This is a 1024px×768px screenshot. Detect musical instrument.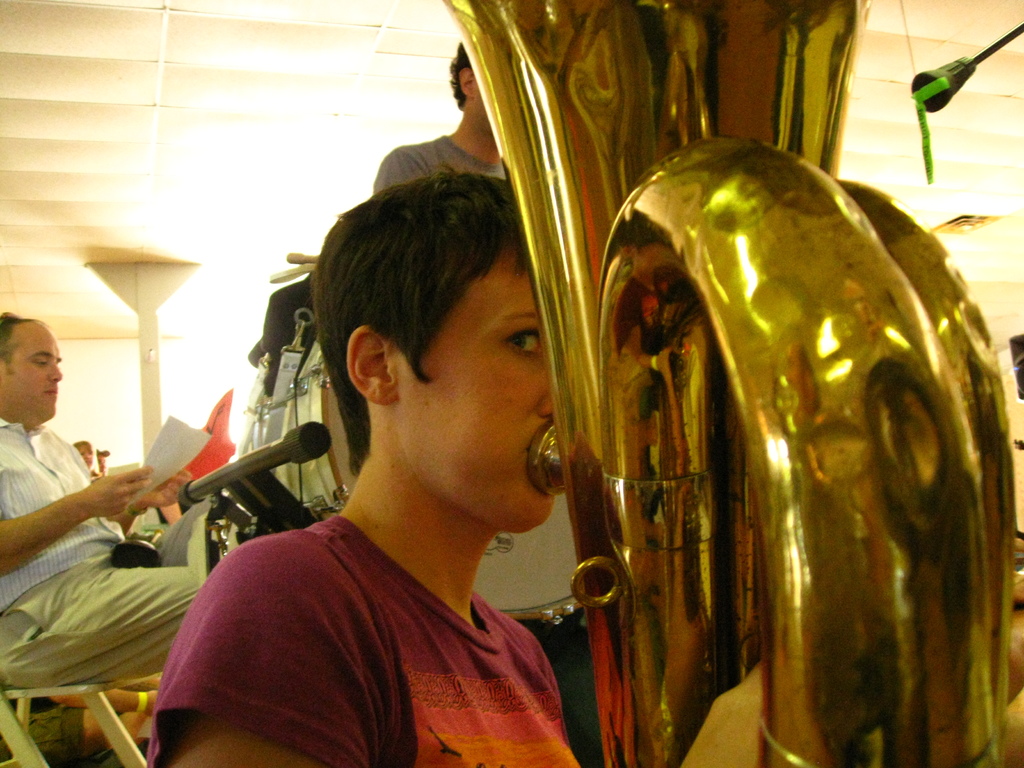
rect(281, 333, 592, 621).
